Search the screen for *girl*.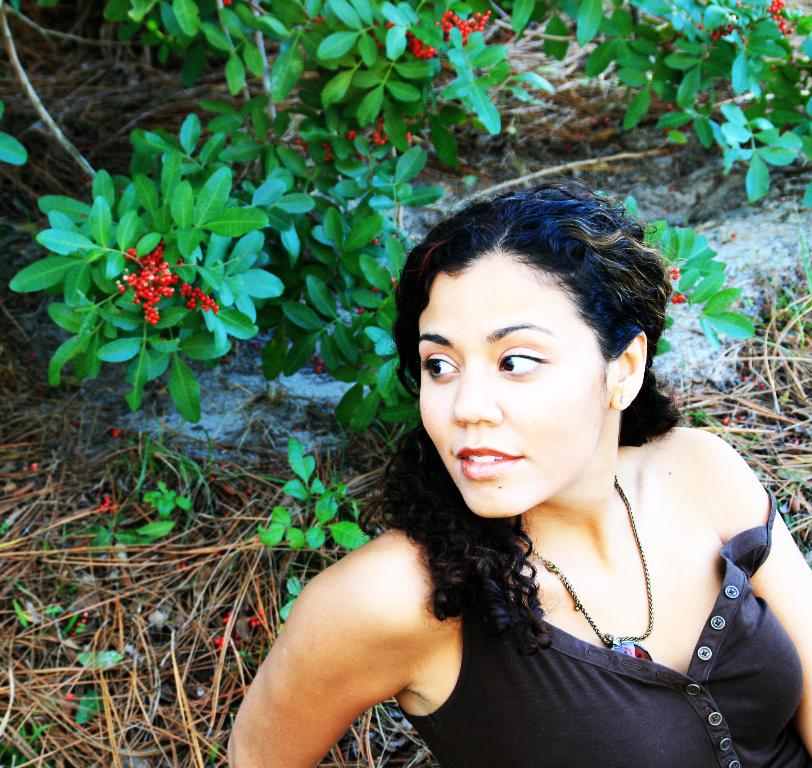
Found at <box>220,171,811,767</box>.
